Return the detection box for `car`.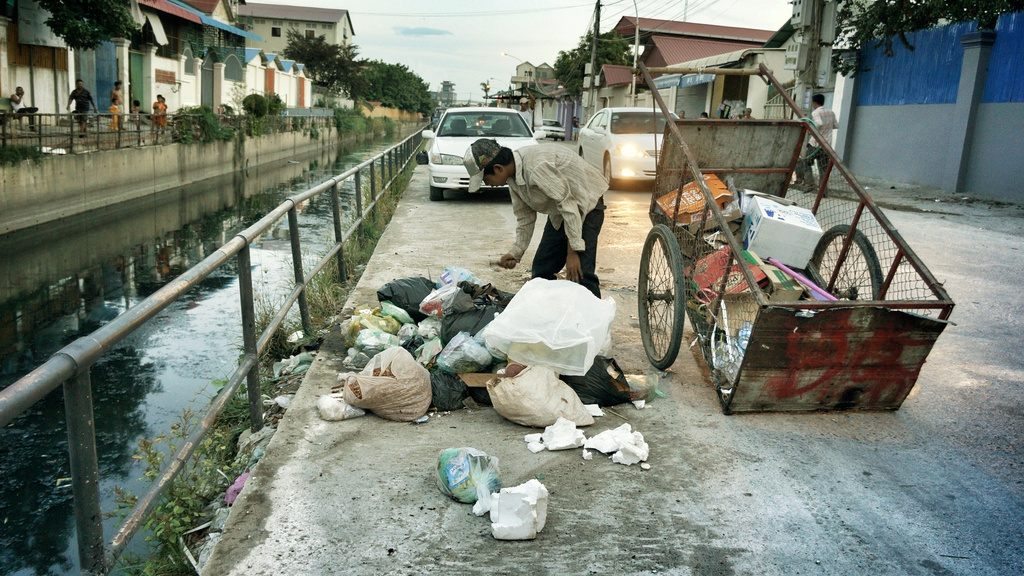
[419,108,535,198].
